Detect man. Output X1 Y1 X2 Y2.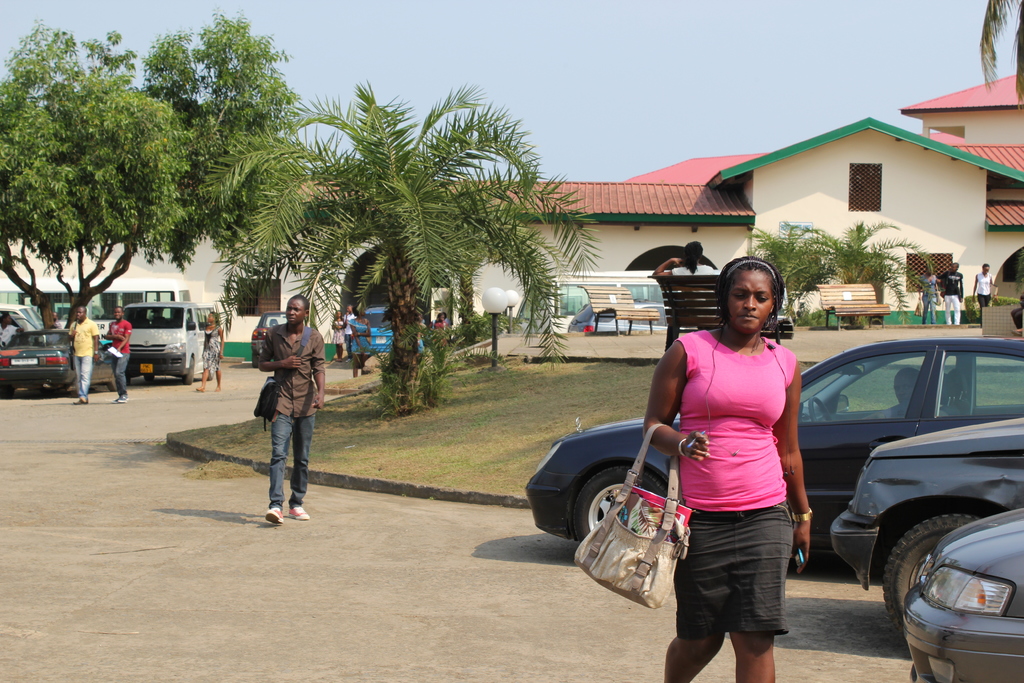
257 297 329 523.
